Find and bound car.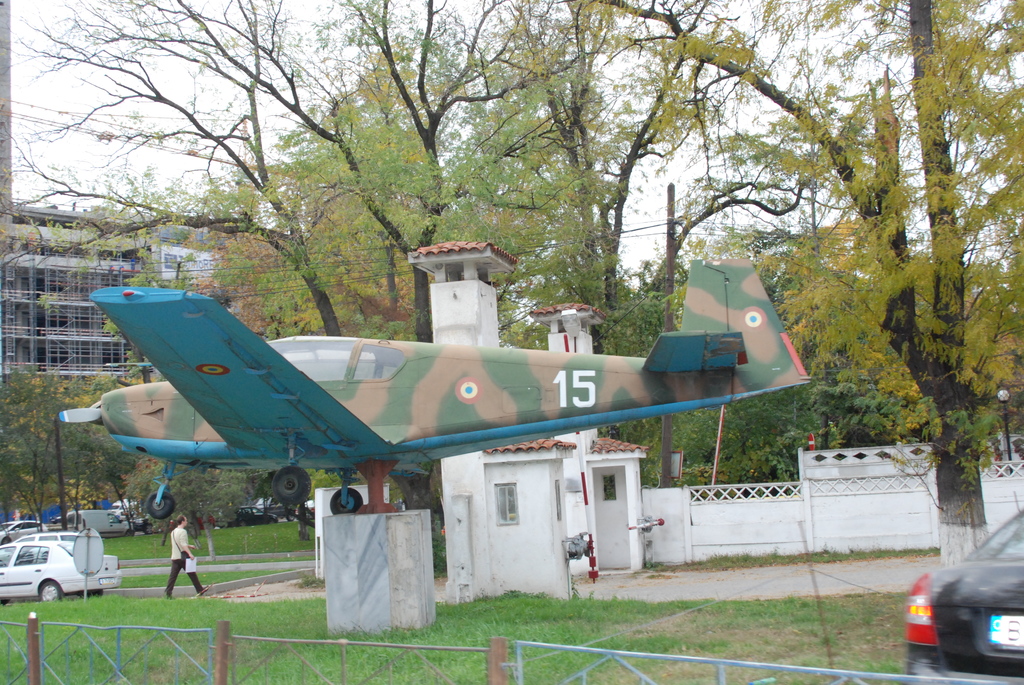
Bound: 0, 521, 50, 544.
